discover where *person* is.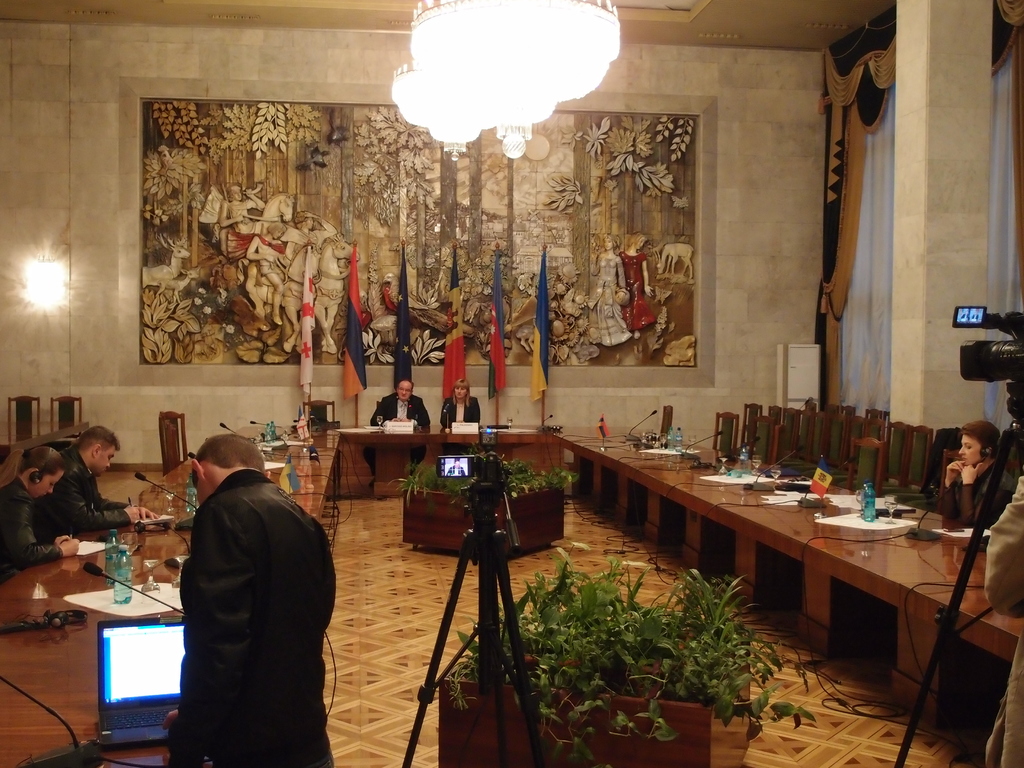
Discovered at select_region(940, 422, 1017, 526).
